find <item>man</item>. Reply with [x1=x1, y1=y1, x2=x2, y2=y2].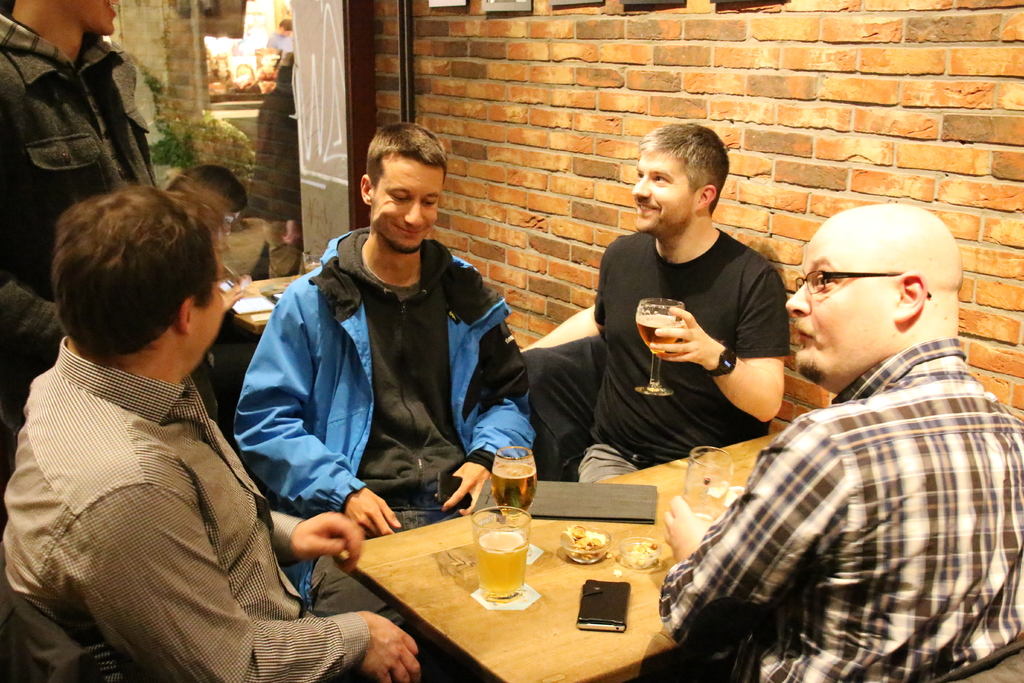
[x1=0, y1=0, x2=167, y2=363].
